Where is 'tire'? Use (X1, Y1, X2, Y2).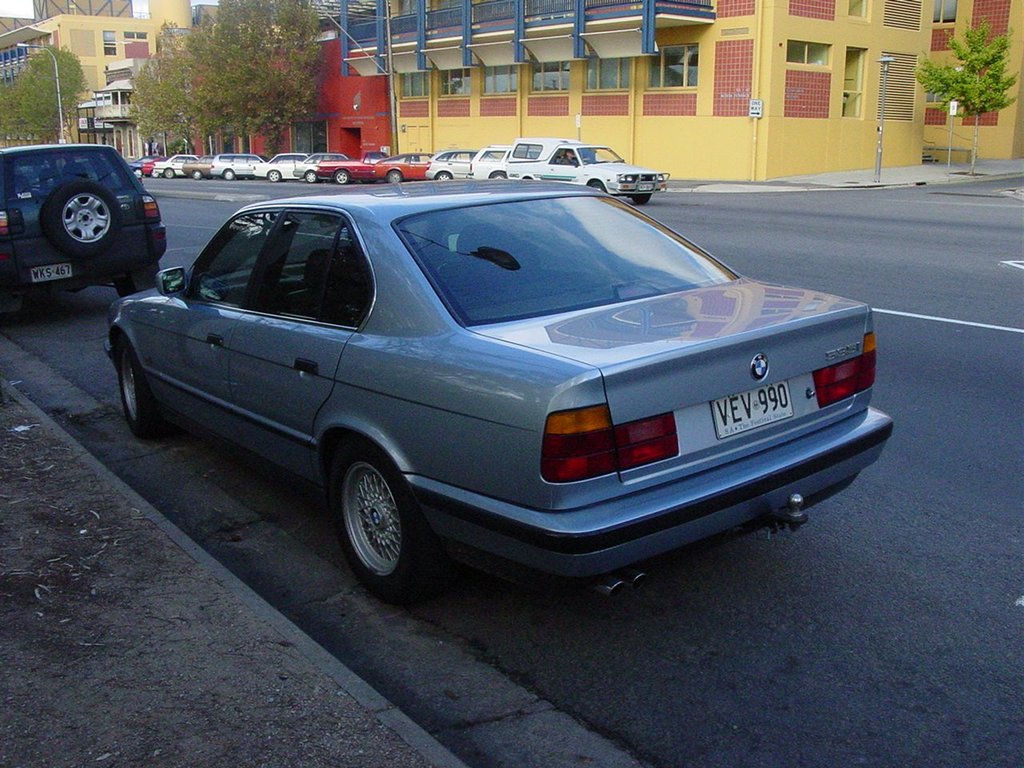
(433, 170, 450, 180).
